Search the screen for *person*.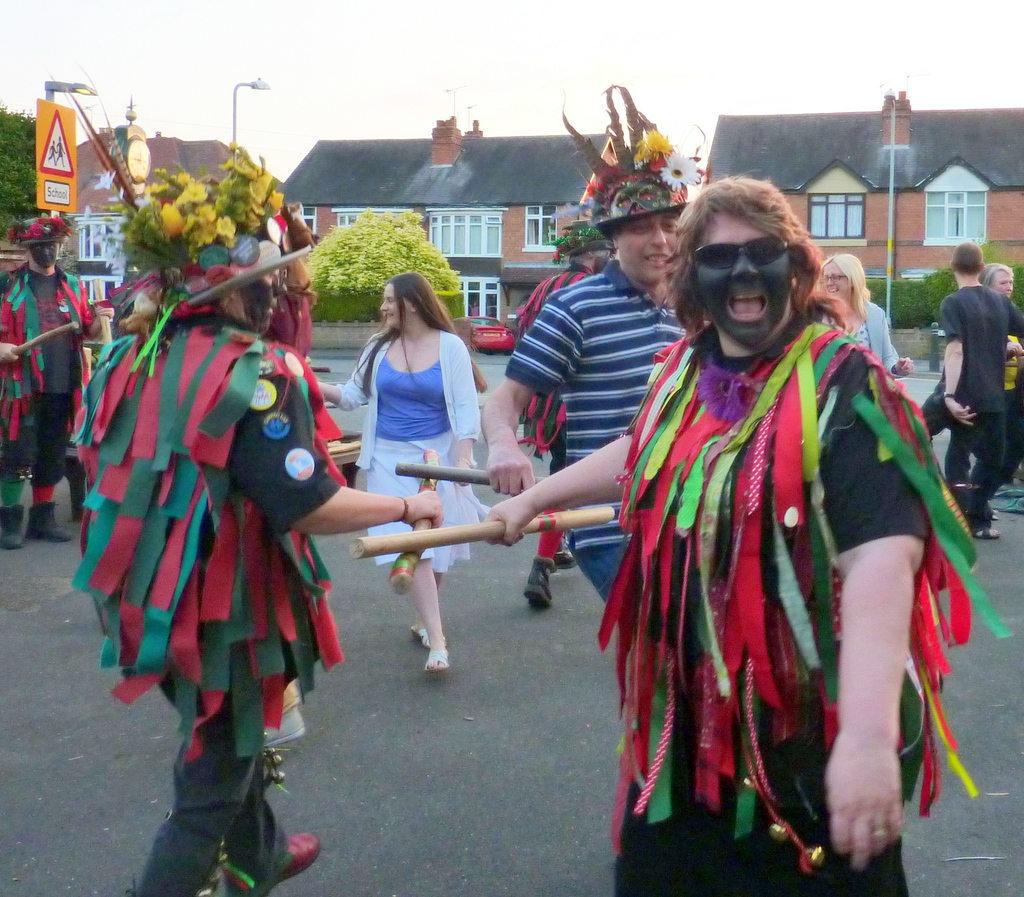
Found at BBox(318, 274, 487, 675).
